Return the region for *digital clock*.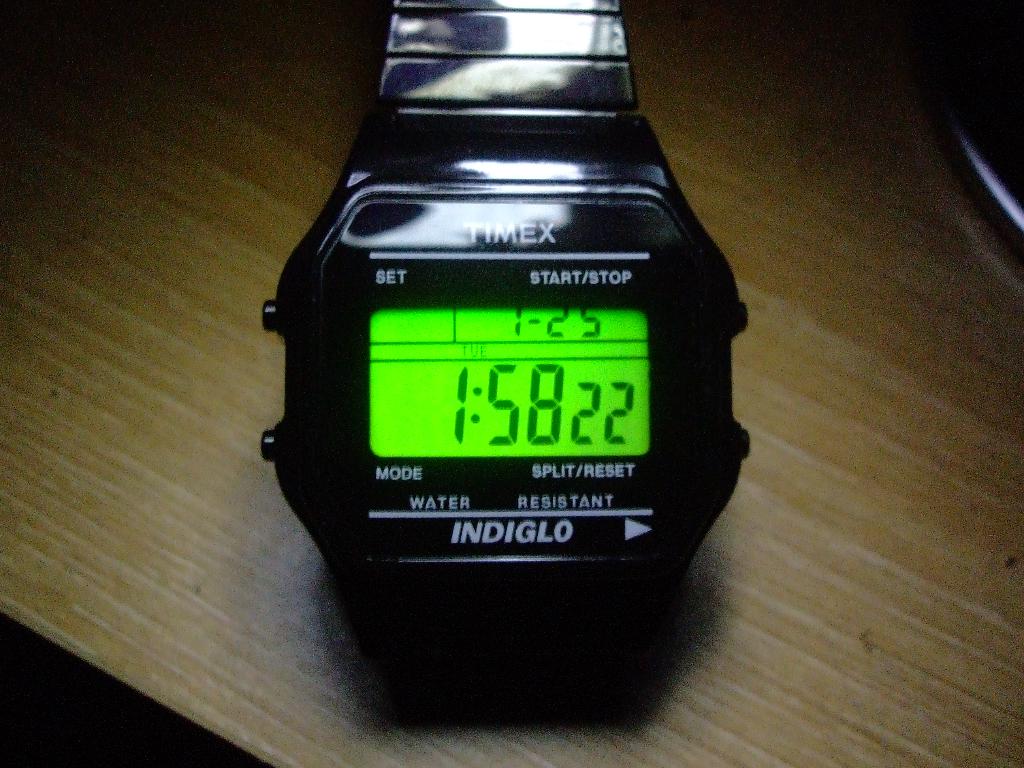
x1=258, y1=0, x2=750, y2=613.
